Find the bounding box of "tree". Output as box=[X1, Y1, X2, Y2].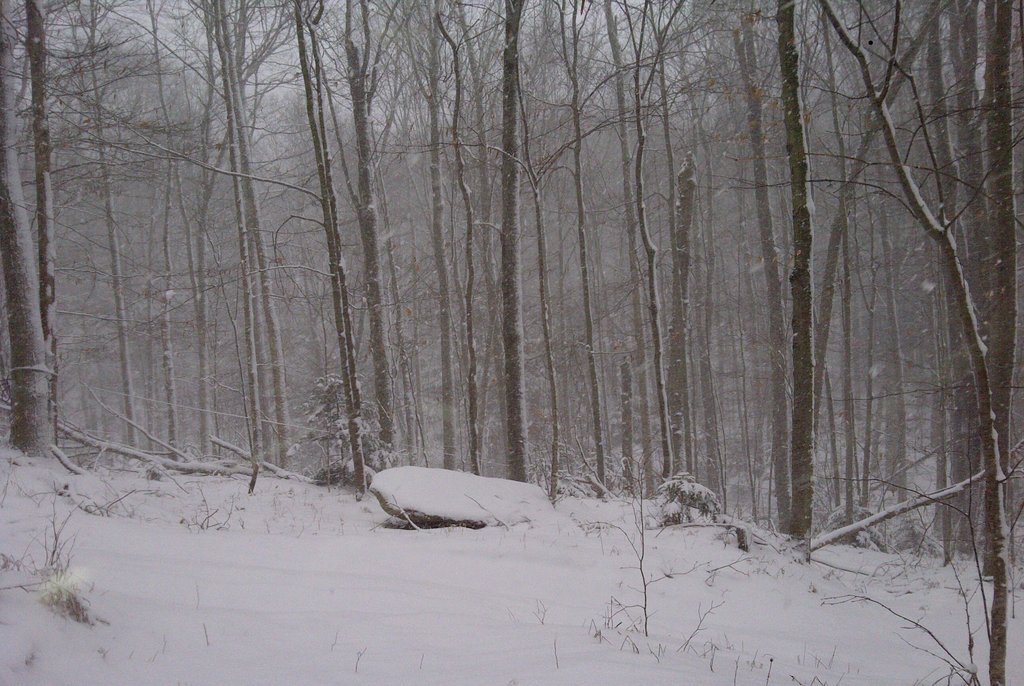
box=[1, 0, 56, 467].
